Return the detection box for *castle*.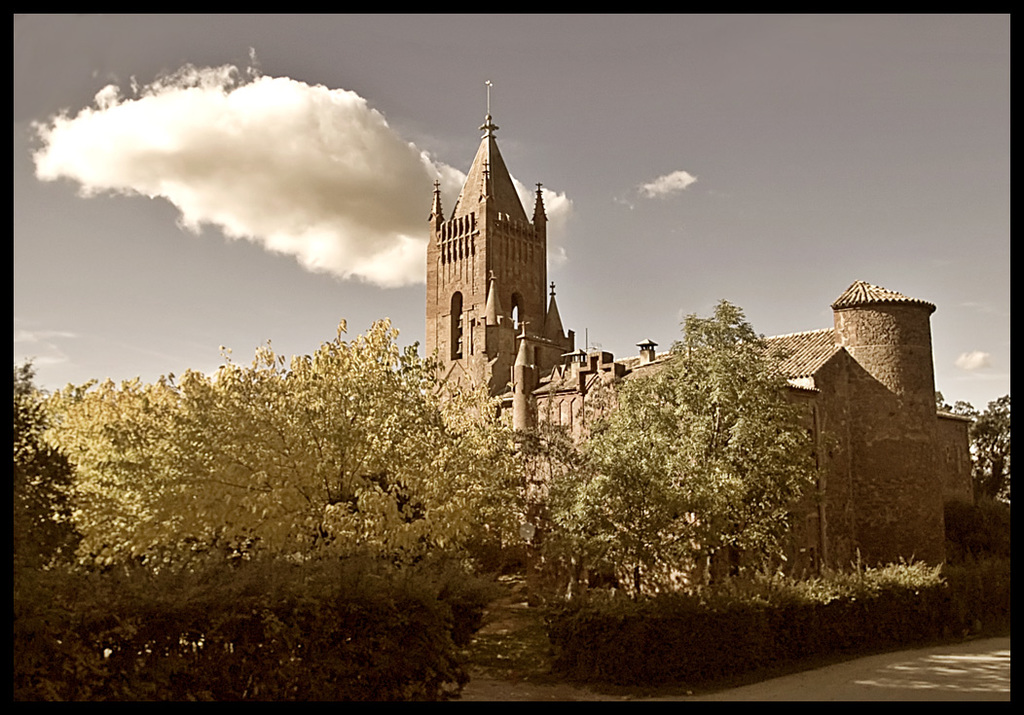
bbox=[426, 72, 939, 570].
